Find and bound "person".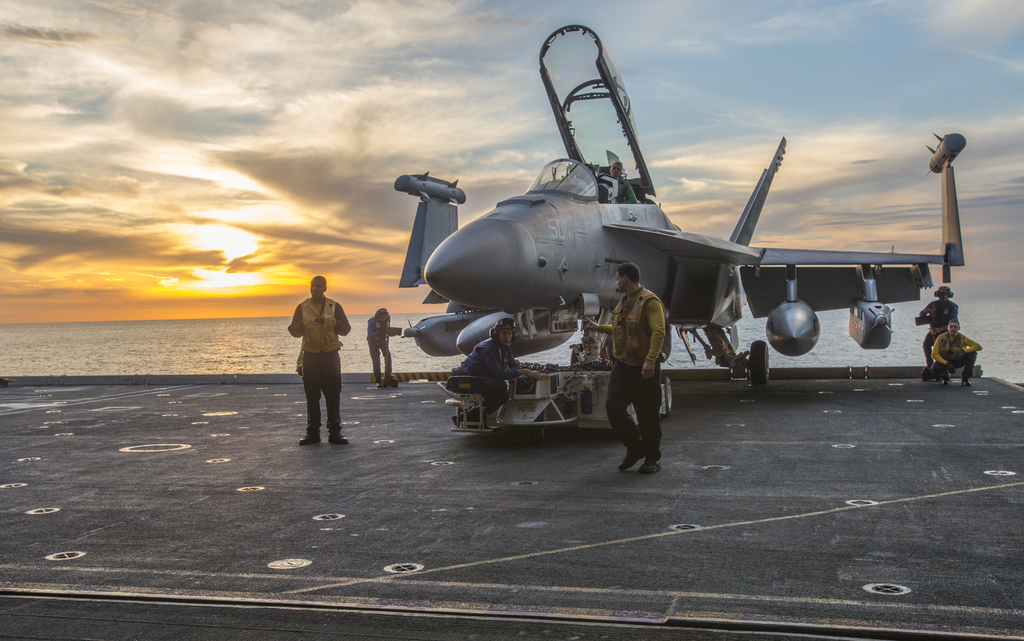
Bound: box=[913, 288, 960, 372].
